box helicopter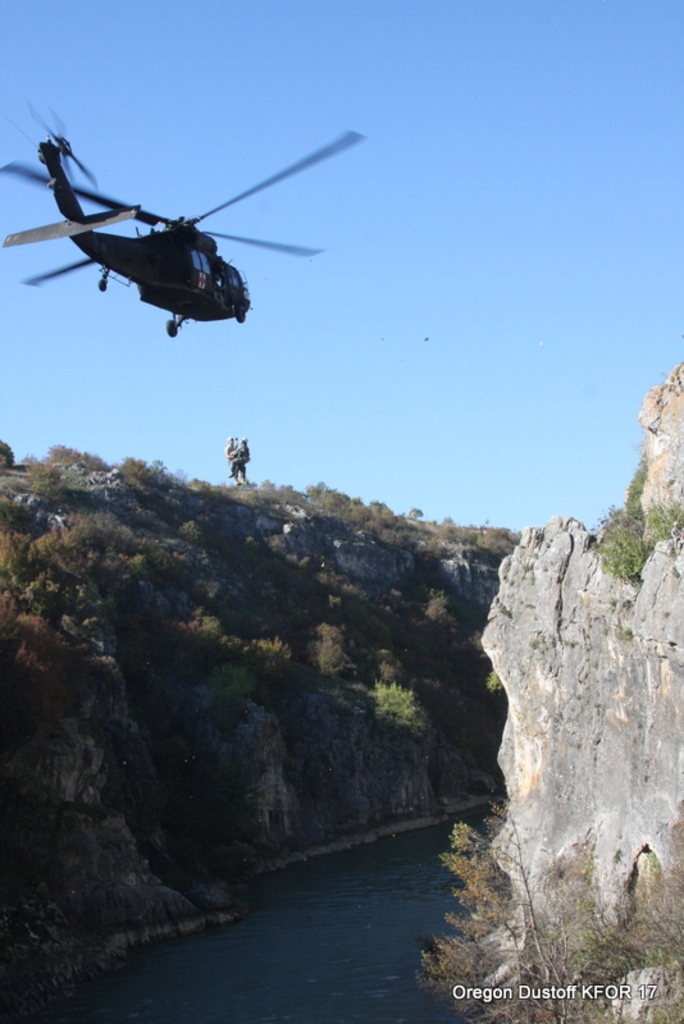
bbox(6, 110, 366, 338)
